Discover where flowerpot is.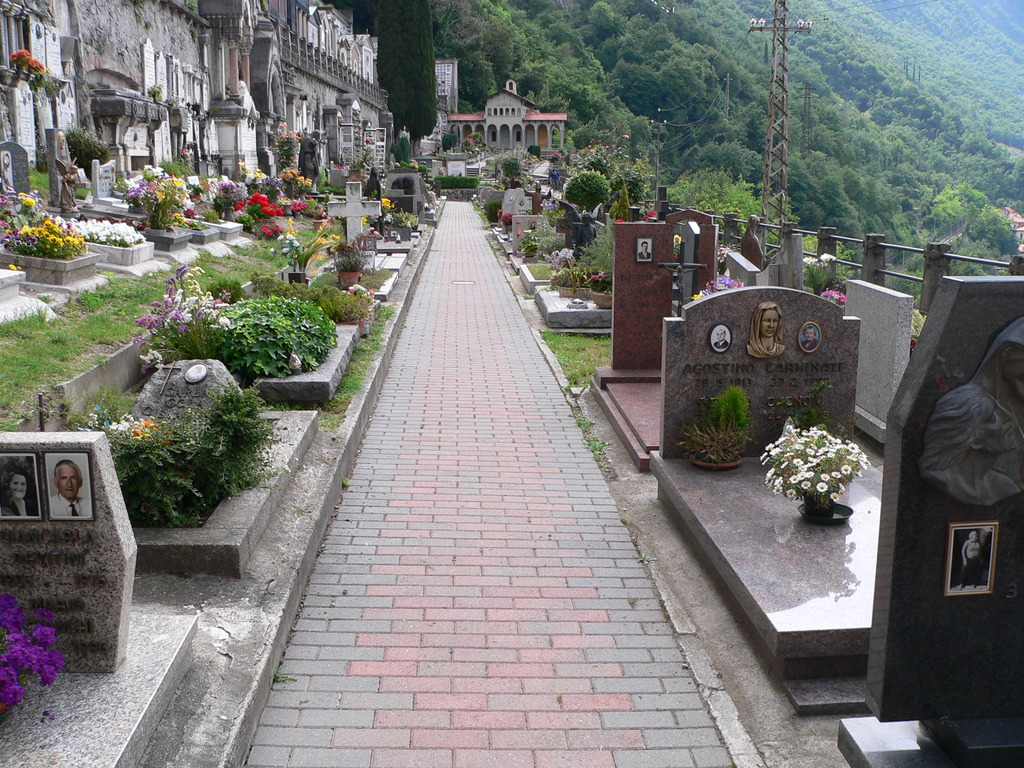
Discovered at 804,491,835,519.
